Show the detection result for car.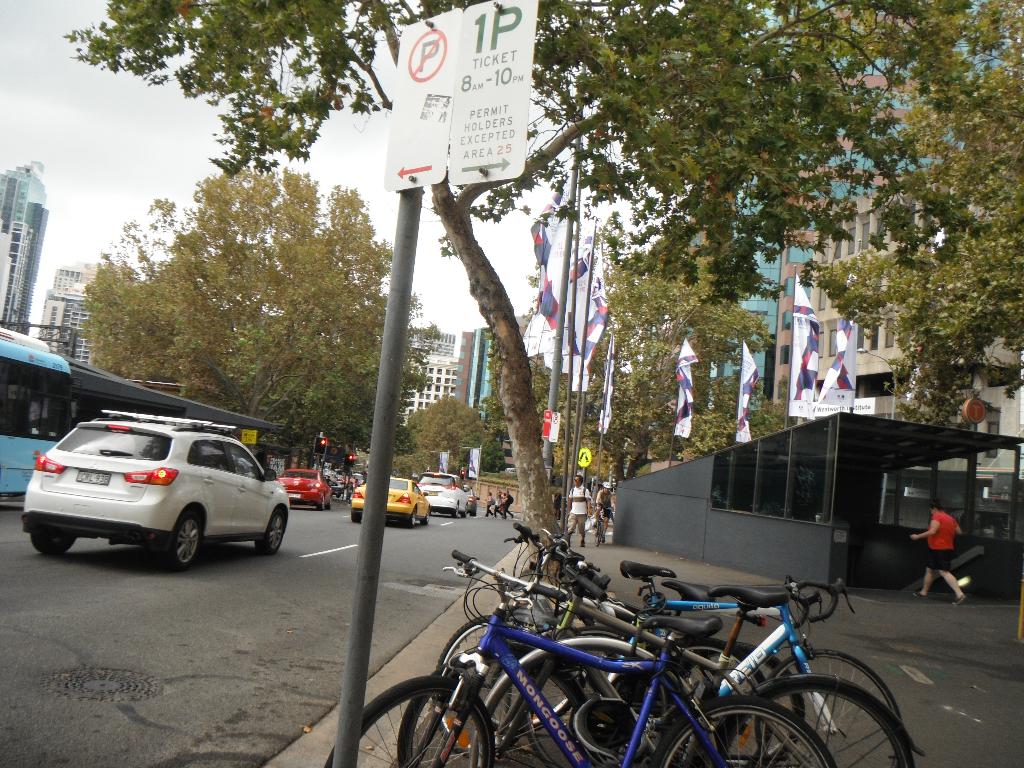
[x1=349, y1=478, x2=429, y2=534].
